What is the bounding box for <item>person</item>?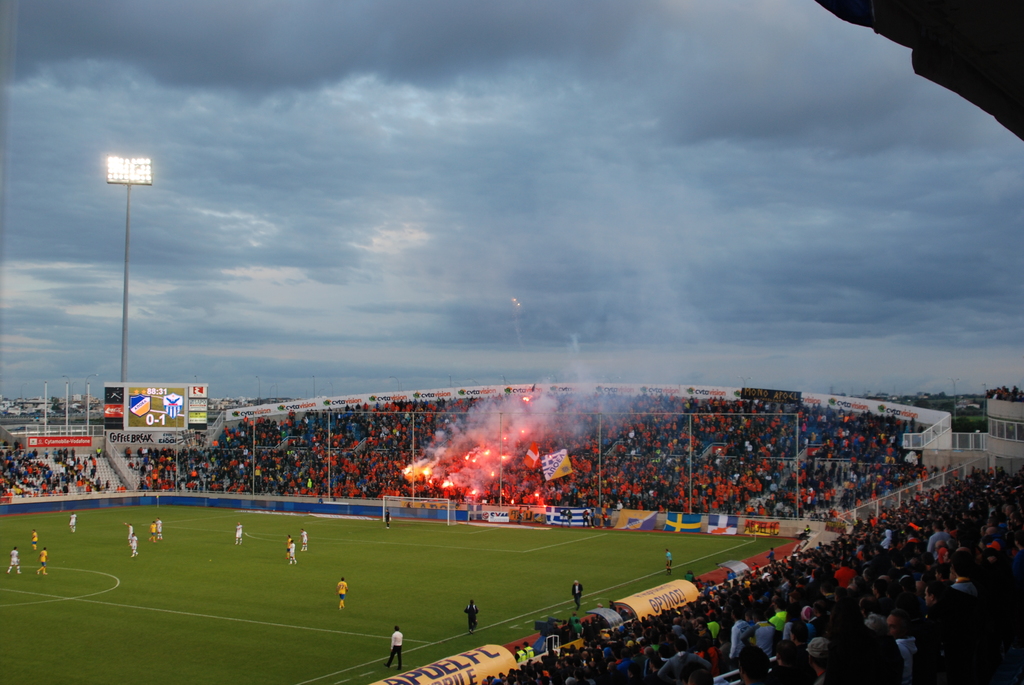
BBox(234, 522, 243, 547).
